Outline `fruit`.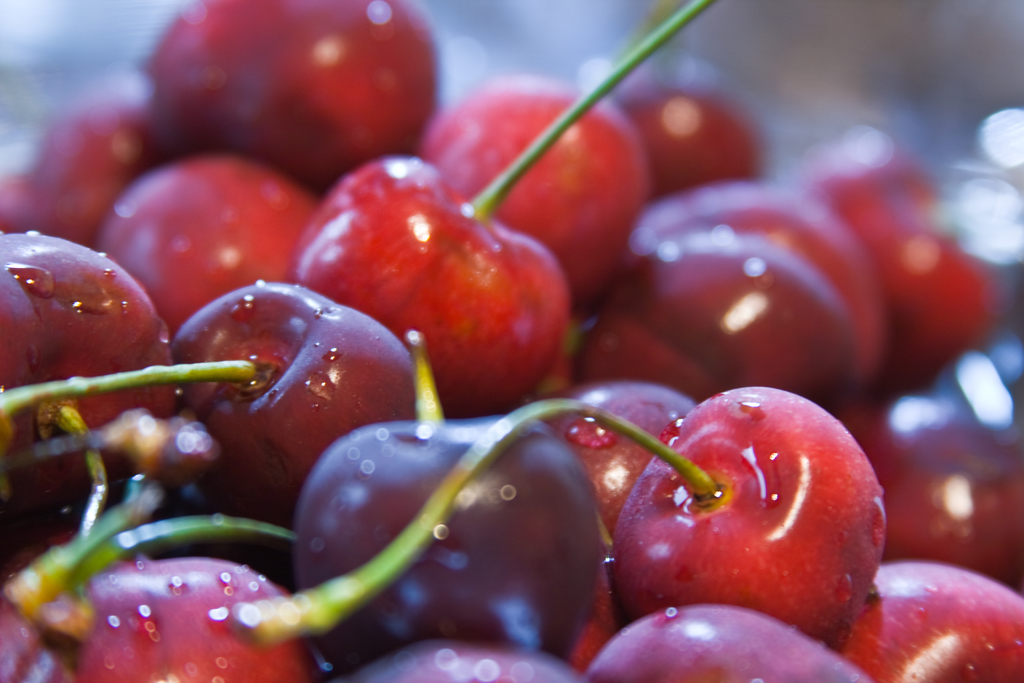
Outline: bbox(610, 386, 887, 651).
